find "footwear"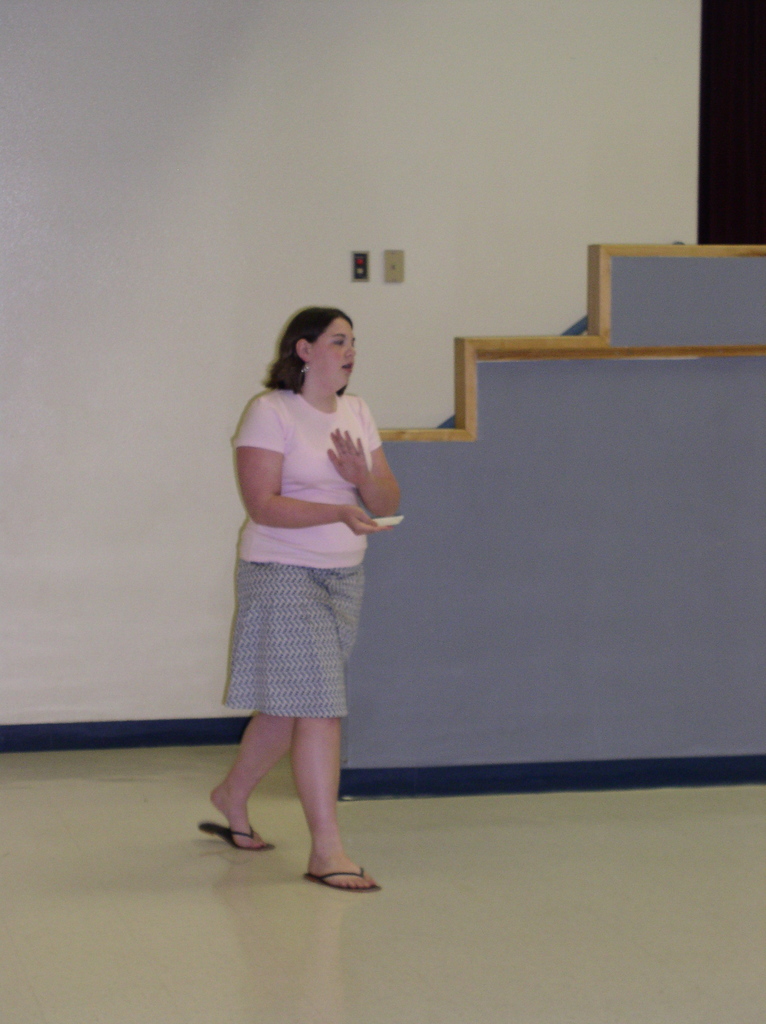
bbox(303, 863, 379, 898)
